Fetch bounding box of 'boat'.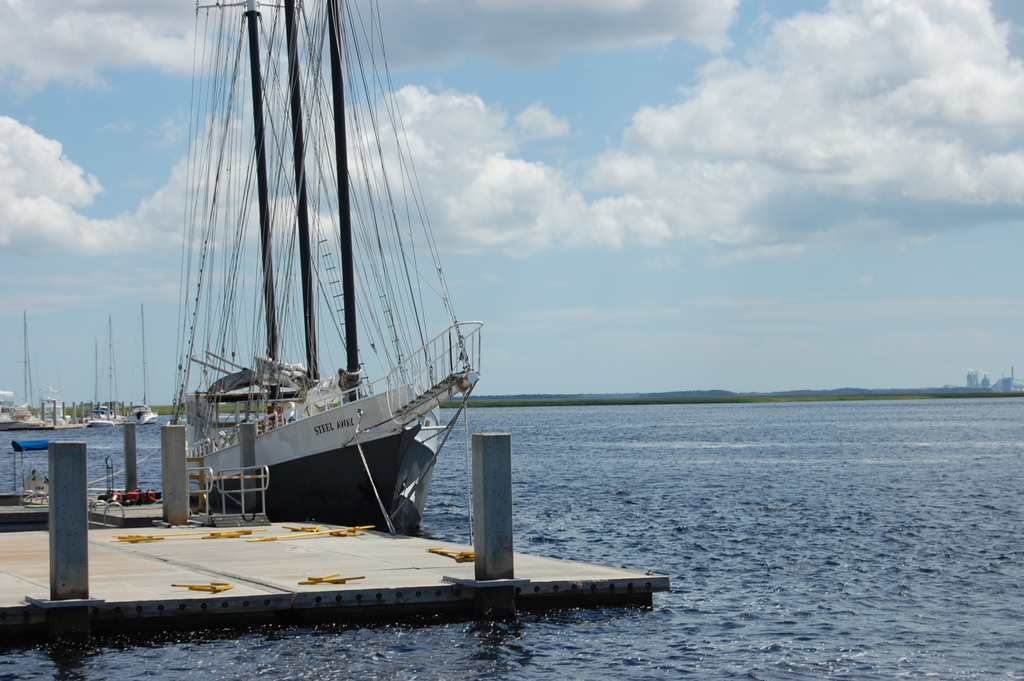
Bbox: (90, 310, 125, 429).
